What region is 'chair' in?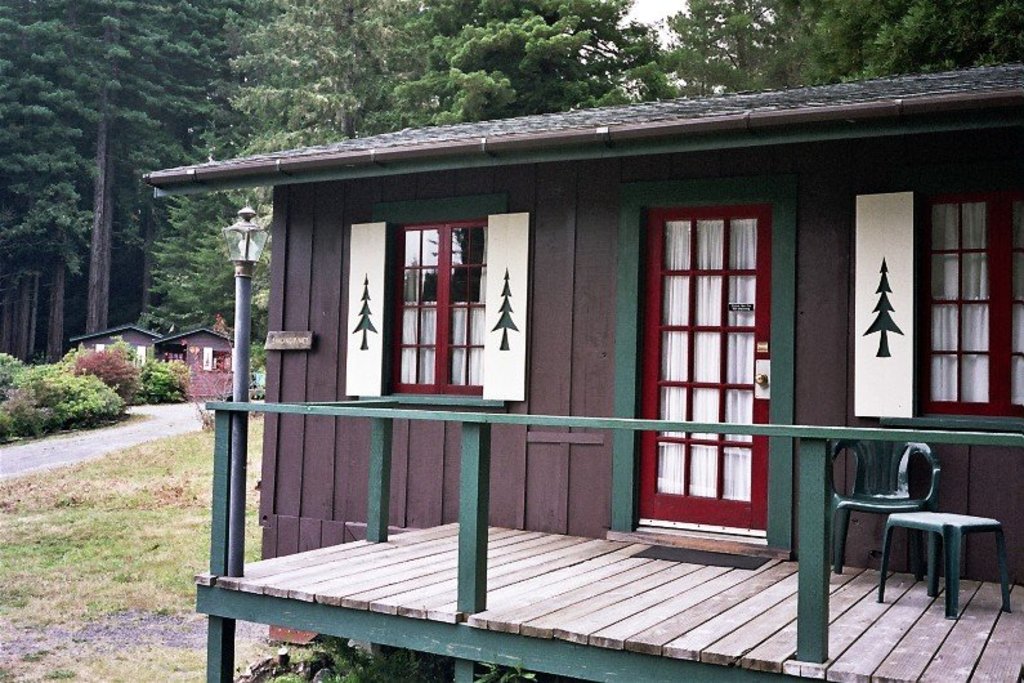
[827,439,940,579].
